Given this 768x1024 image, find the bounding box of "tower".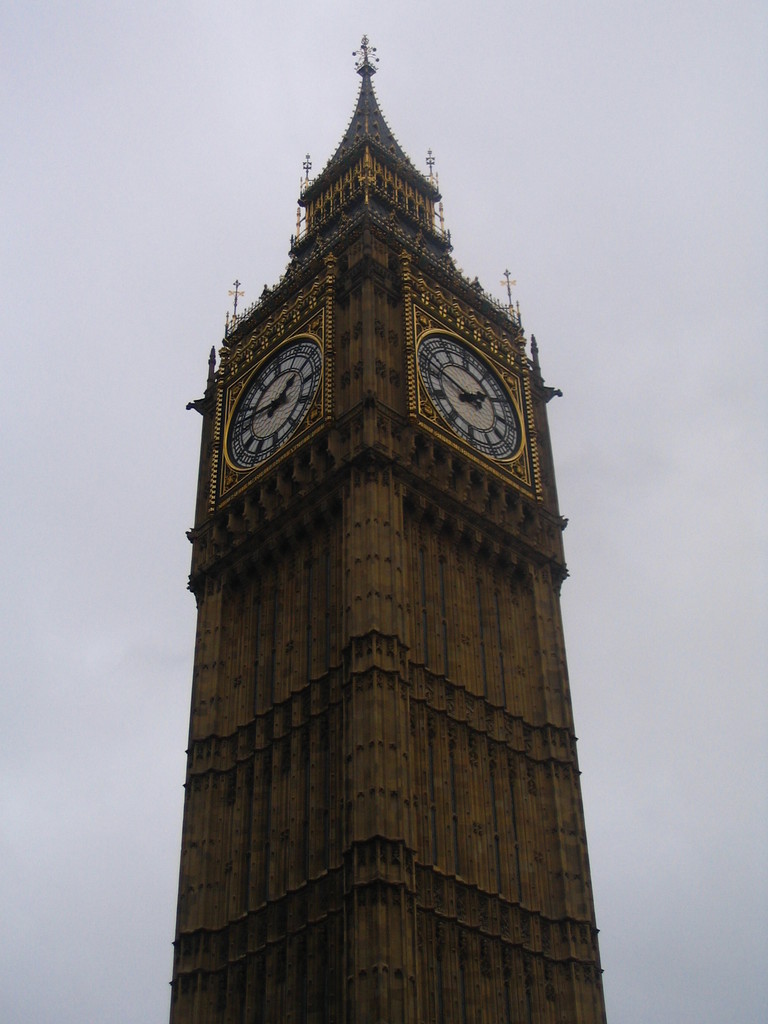
bbox=[166, 0, 611, 998].
